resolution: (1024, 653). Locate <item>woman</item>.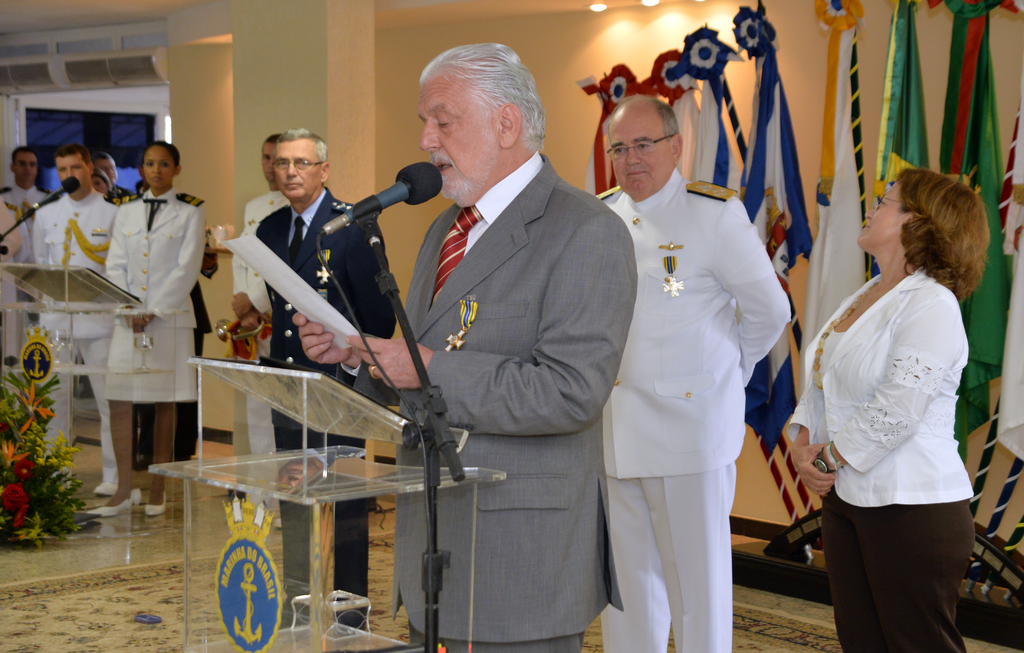
bbox=(795, 180, 973, 652).
